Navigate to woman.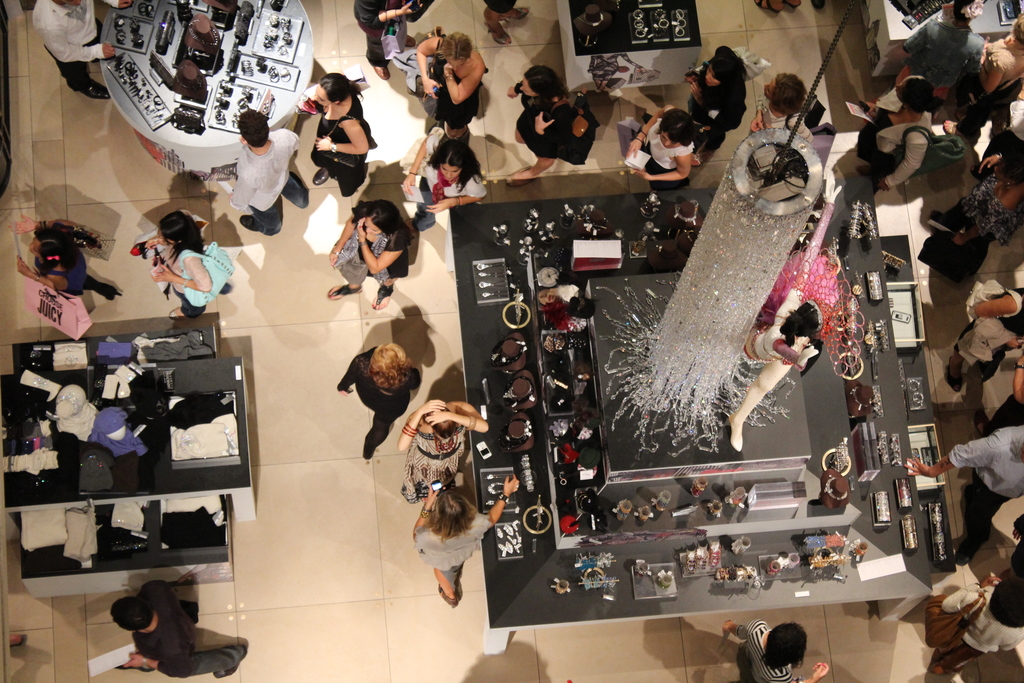
Navigation target: (left=504, top=64, right=579, bottom=190).
